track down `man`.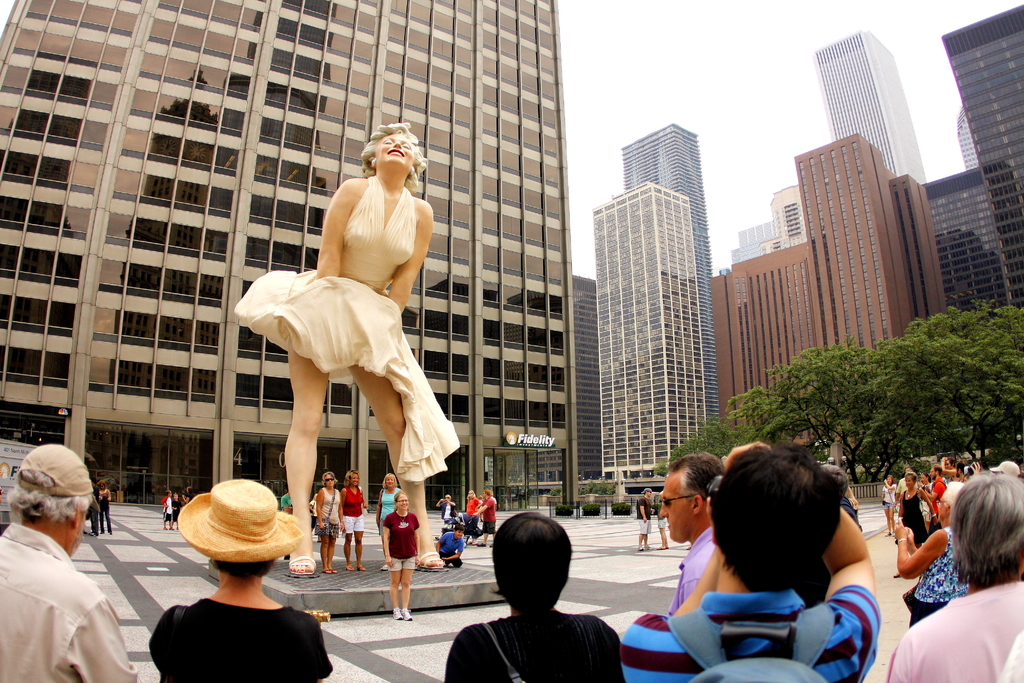
Tracked to [474,488,497,548].
